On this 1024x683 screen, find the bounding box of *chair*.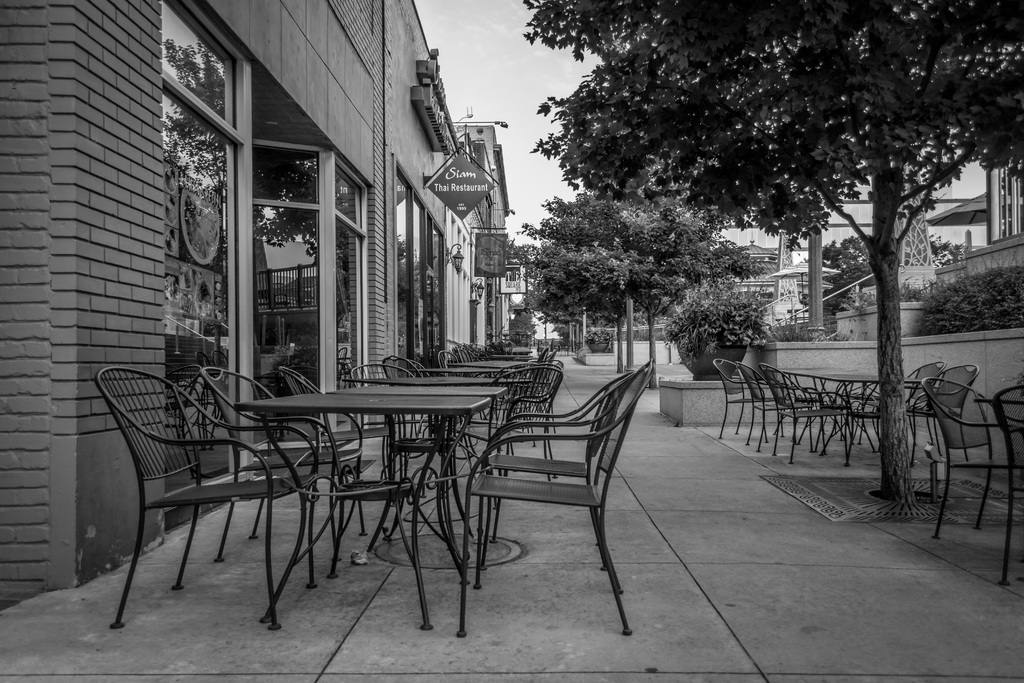
Bounding box: (888, 366, 980, 461).
